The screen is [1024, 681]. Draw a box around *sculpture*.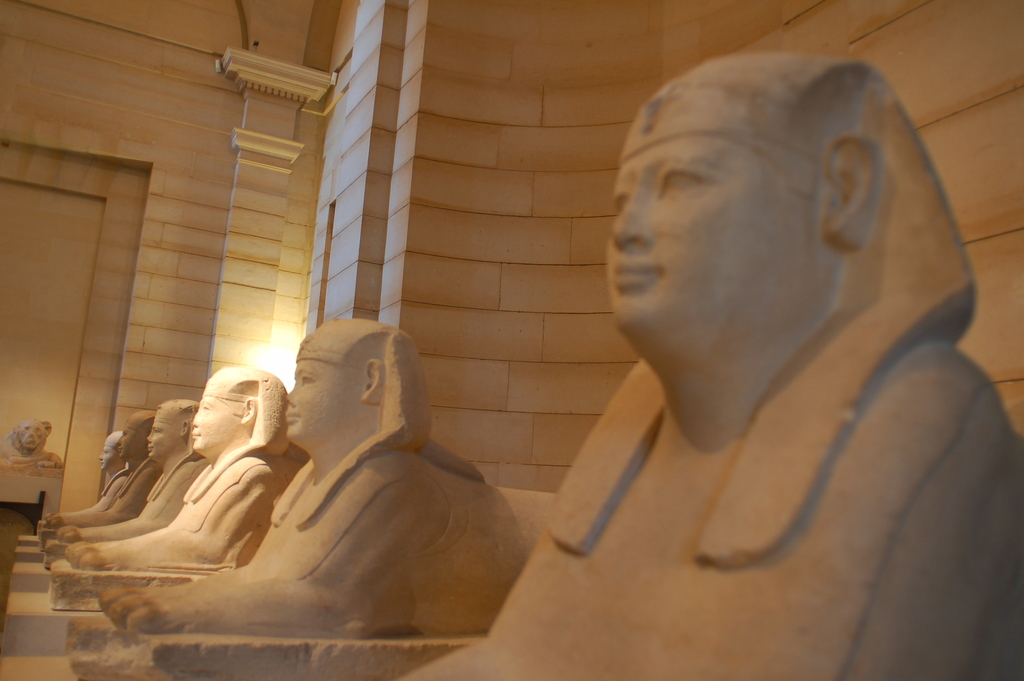
(33,425,127,523).
